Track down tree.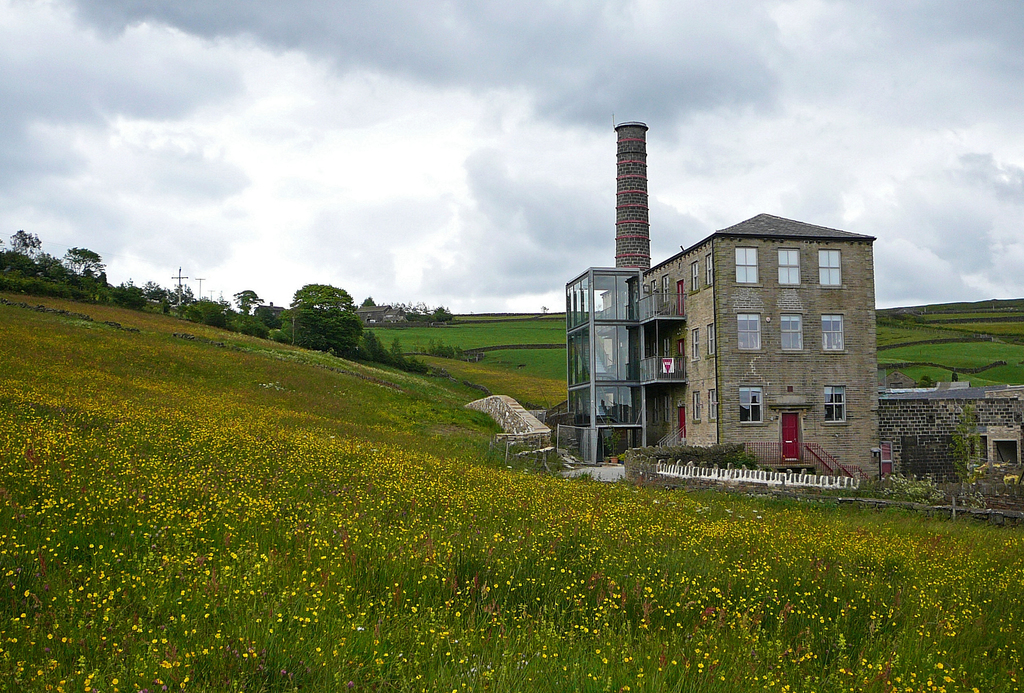
Tracked to crop(140, 278, 171, 298).
